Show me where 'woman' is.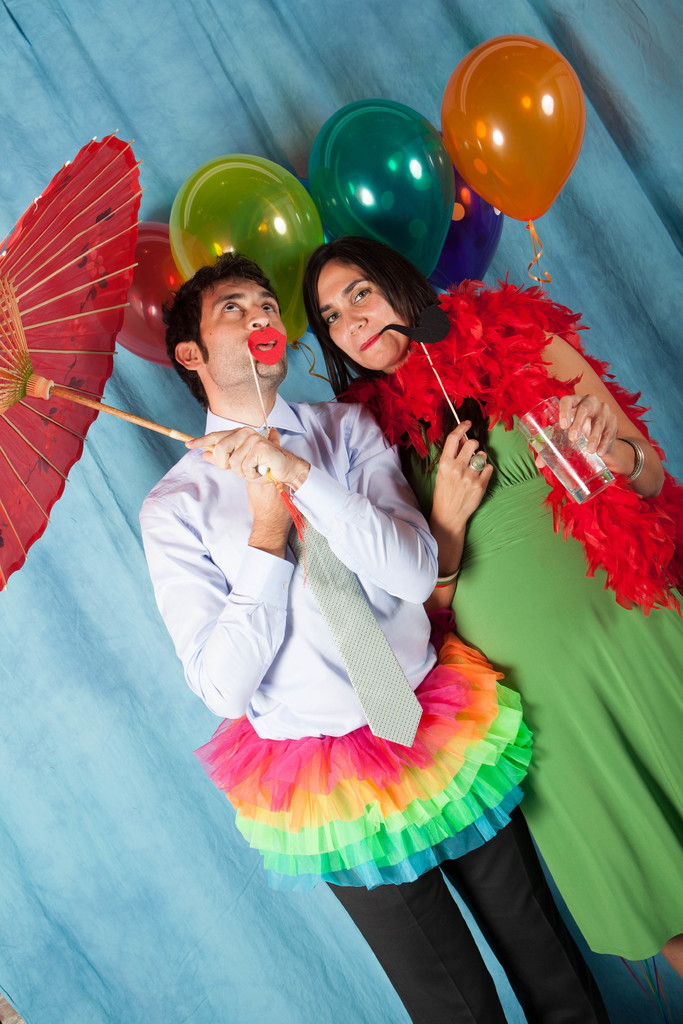
'woman' is at left=300, top=236, right=682, bottom=979.
